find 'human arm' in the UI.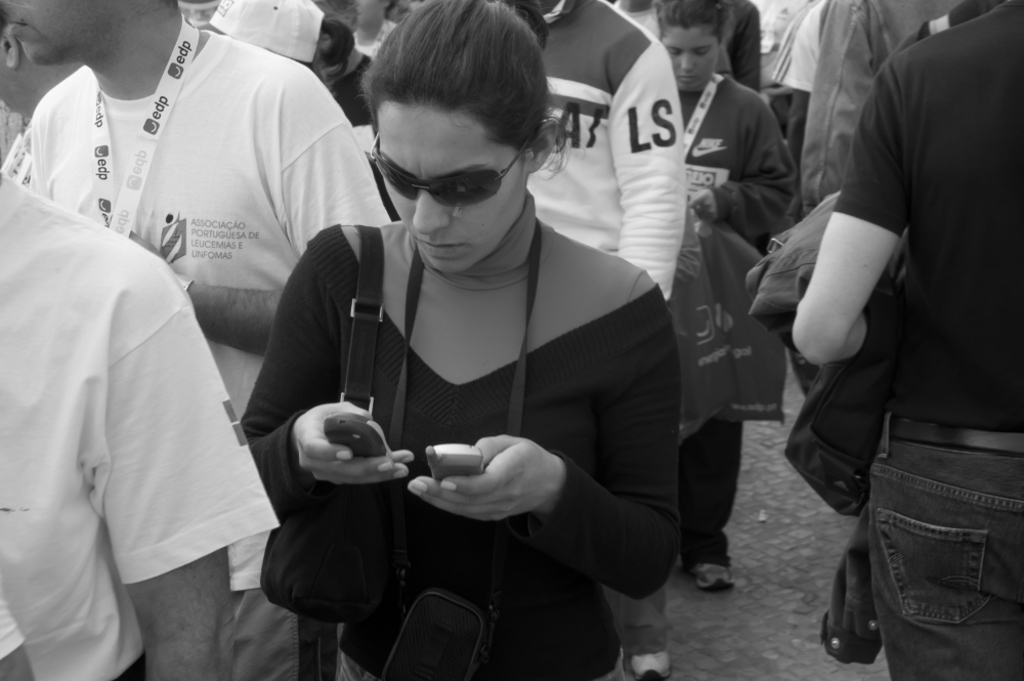
UI element at {"left": 116, "top": 282, "right": 264, "bottom": 680}.
